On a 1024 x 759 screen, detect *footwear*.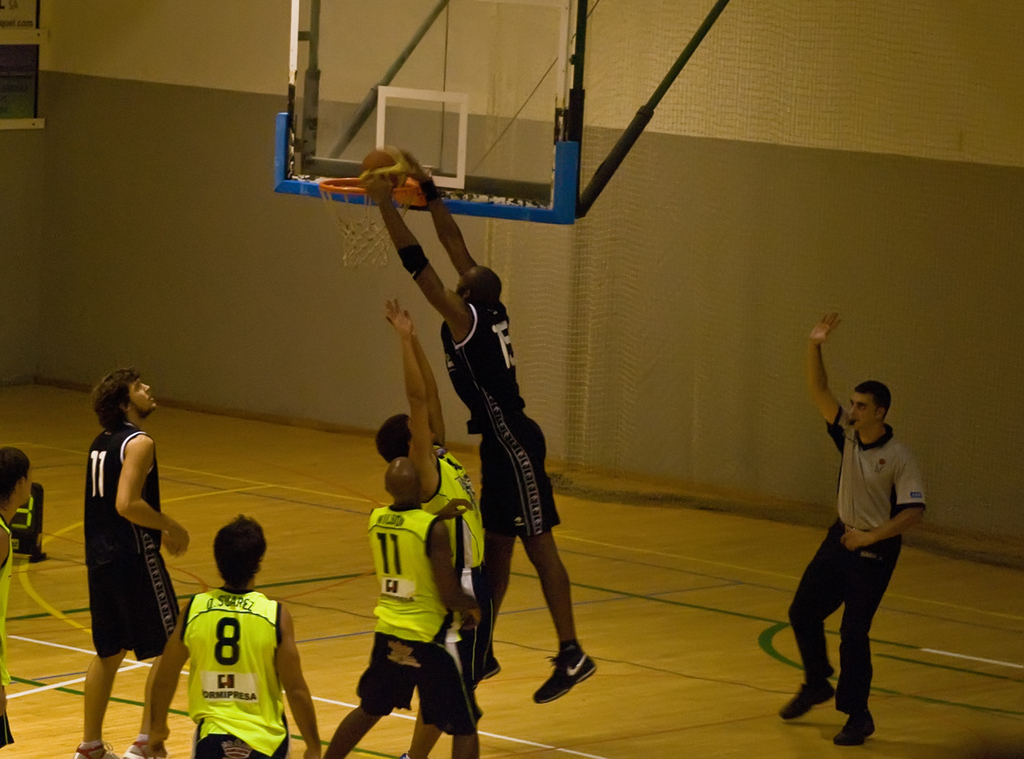
l=777, t=681, r=837, b=717.
